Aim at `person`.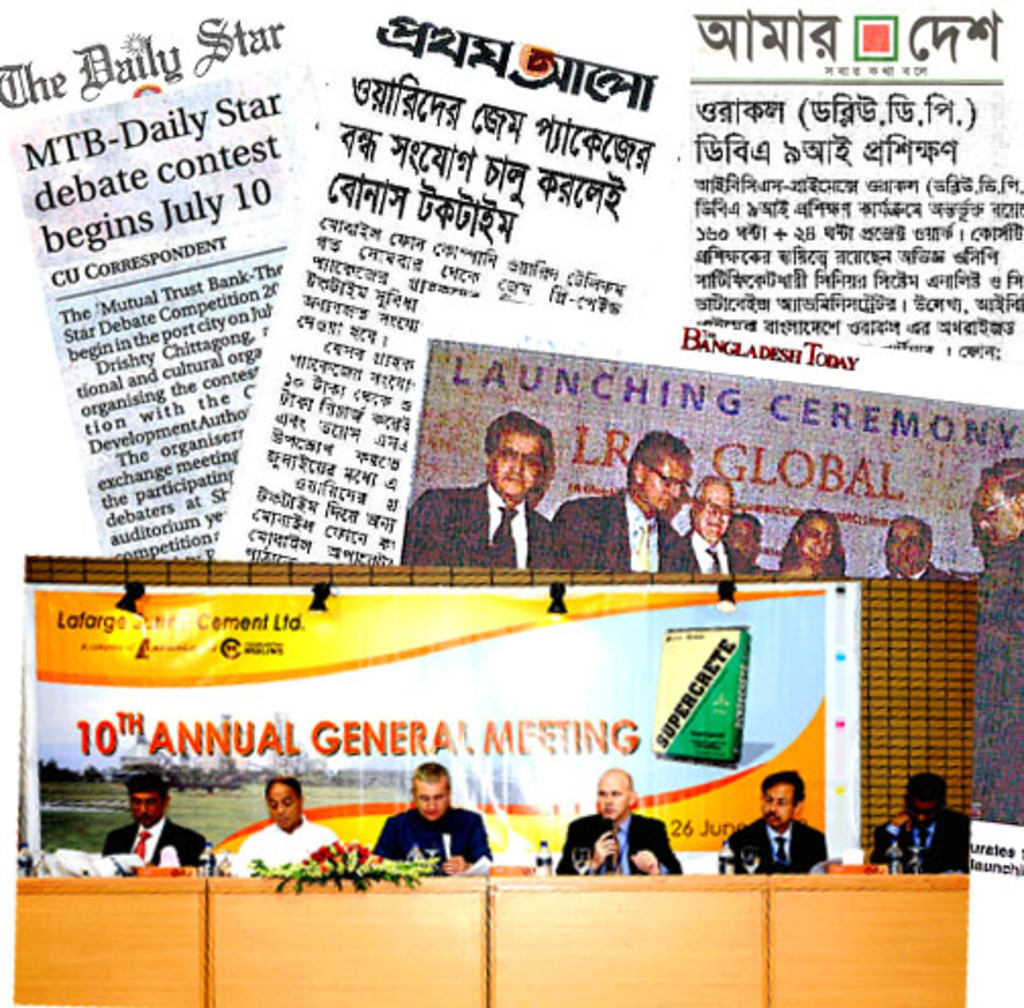
Aimed at x1=725 y1=766 x2=843 y2=882.
